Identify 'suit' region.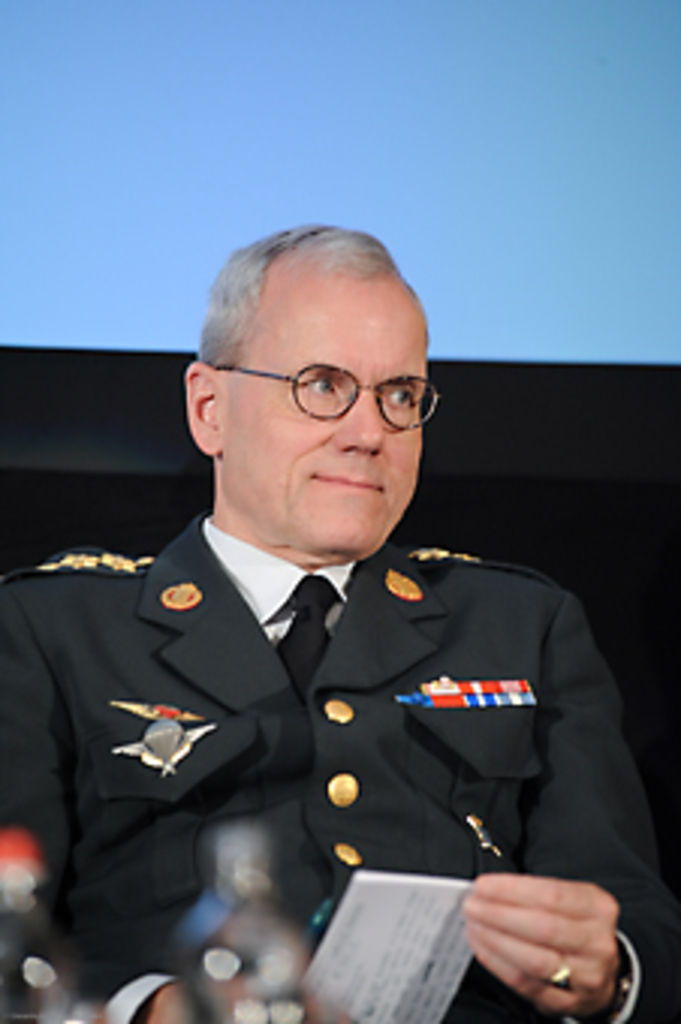
Region: [75, 500, 639, 958].
